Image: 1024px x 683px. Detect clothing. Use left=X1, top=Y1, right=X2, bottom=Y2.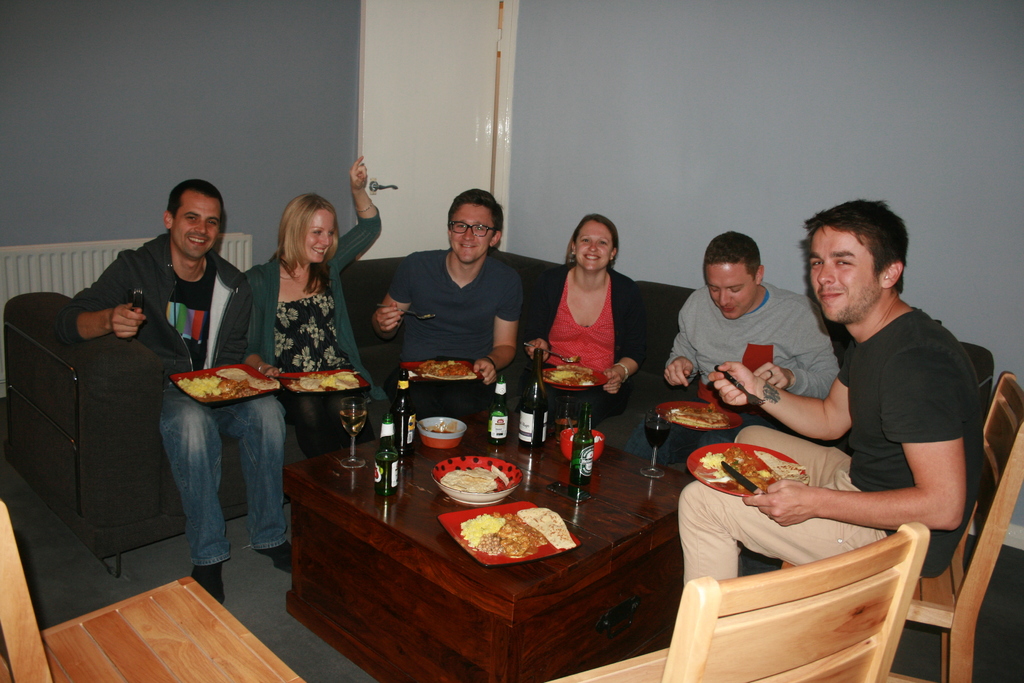
left=247, top=202, right=388, bottom=413.
